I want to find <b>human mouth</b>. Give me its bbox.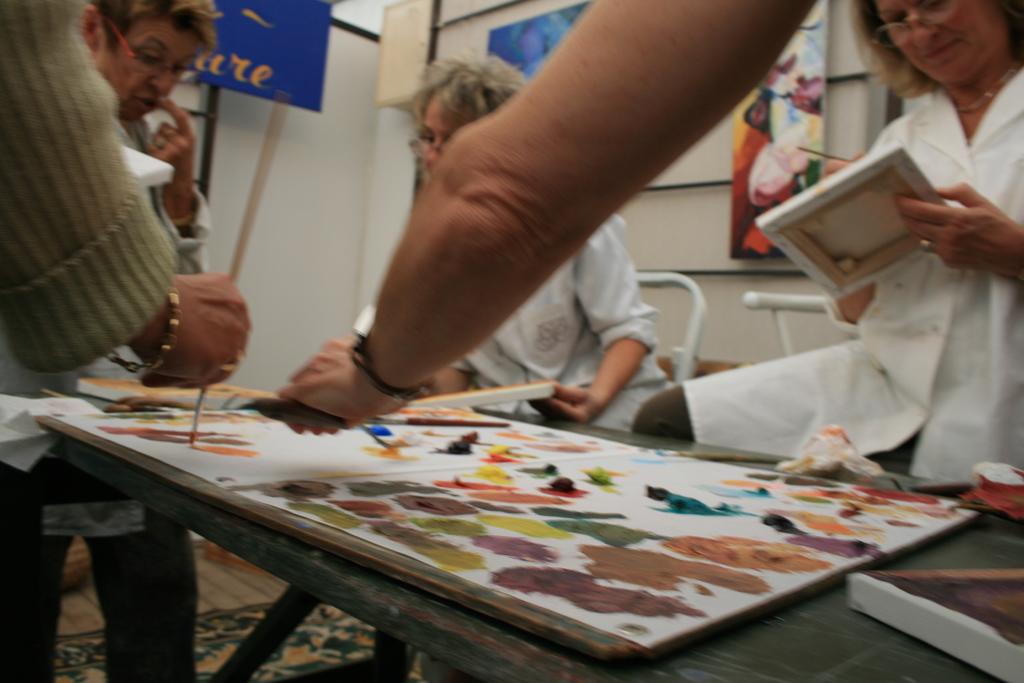
region(912, 37, 971, 72).
